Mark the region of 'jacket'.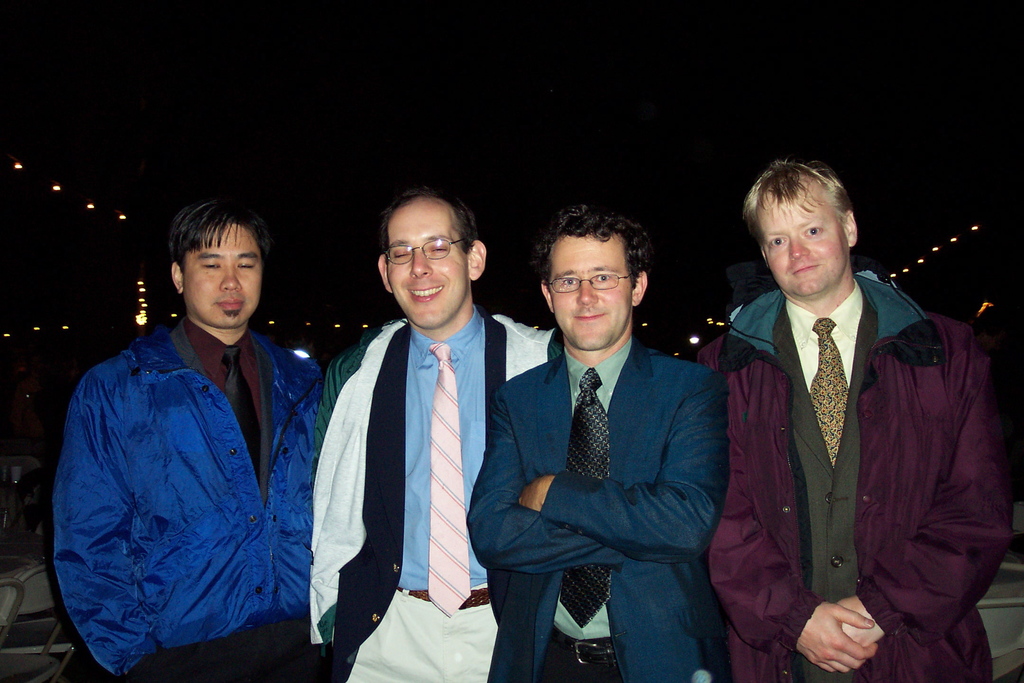
Region: region(692, 289, 1009, 682).
